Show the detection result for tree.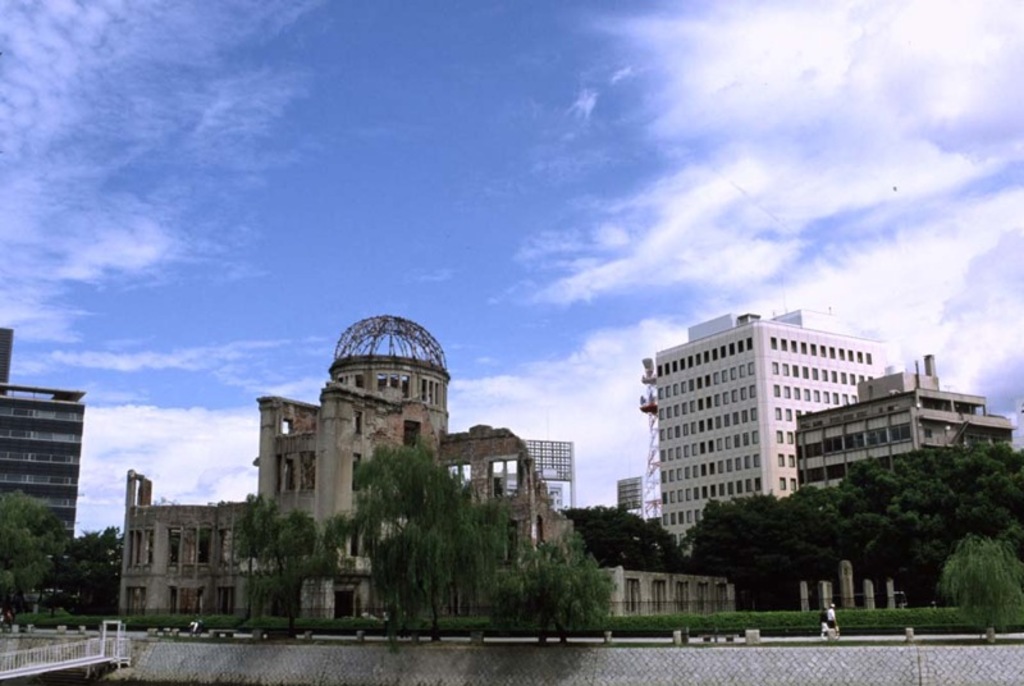
x1=0, y1=483, x2=51, y2=617.
